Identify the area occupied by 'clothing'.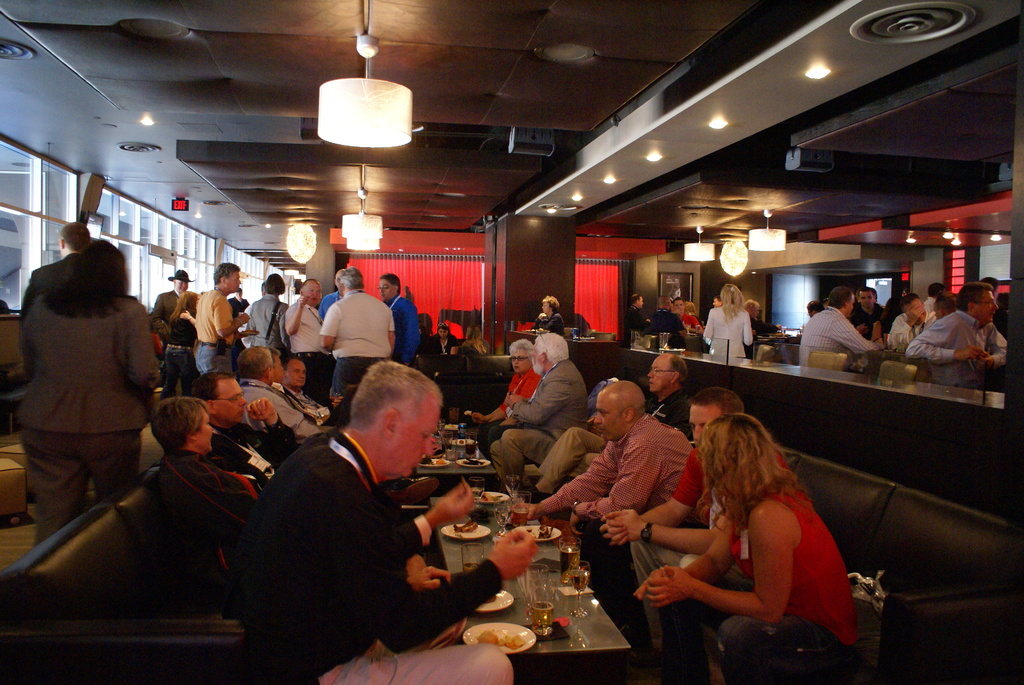
Area: 194, 287, 239, 377.
